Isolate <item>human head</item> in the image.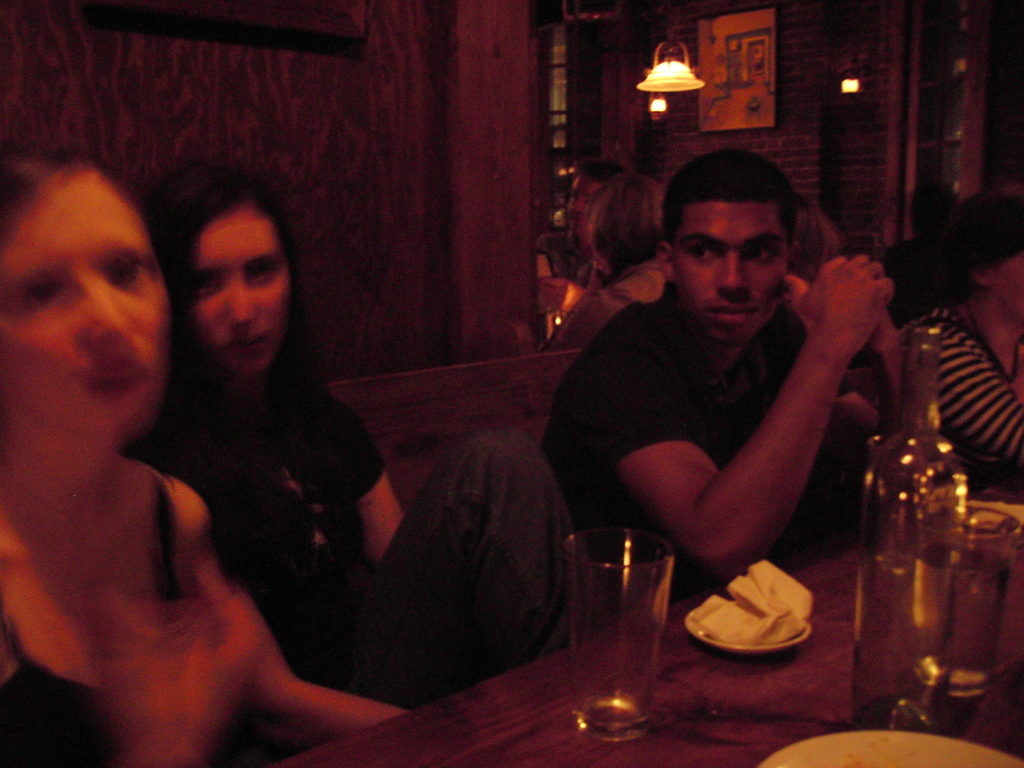
Isolated region: bbox=(0, 130, 178, 480).
